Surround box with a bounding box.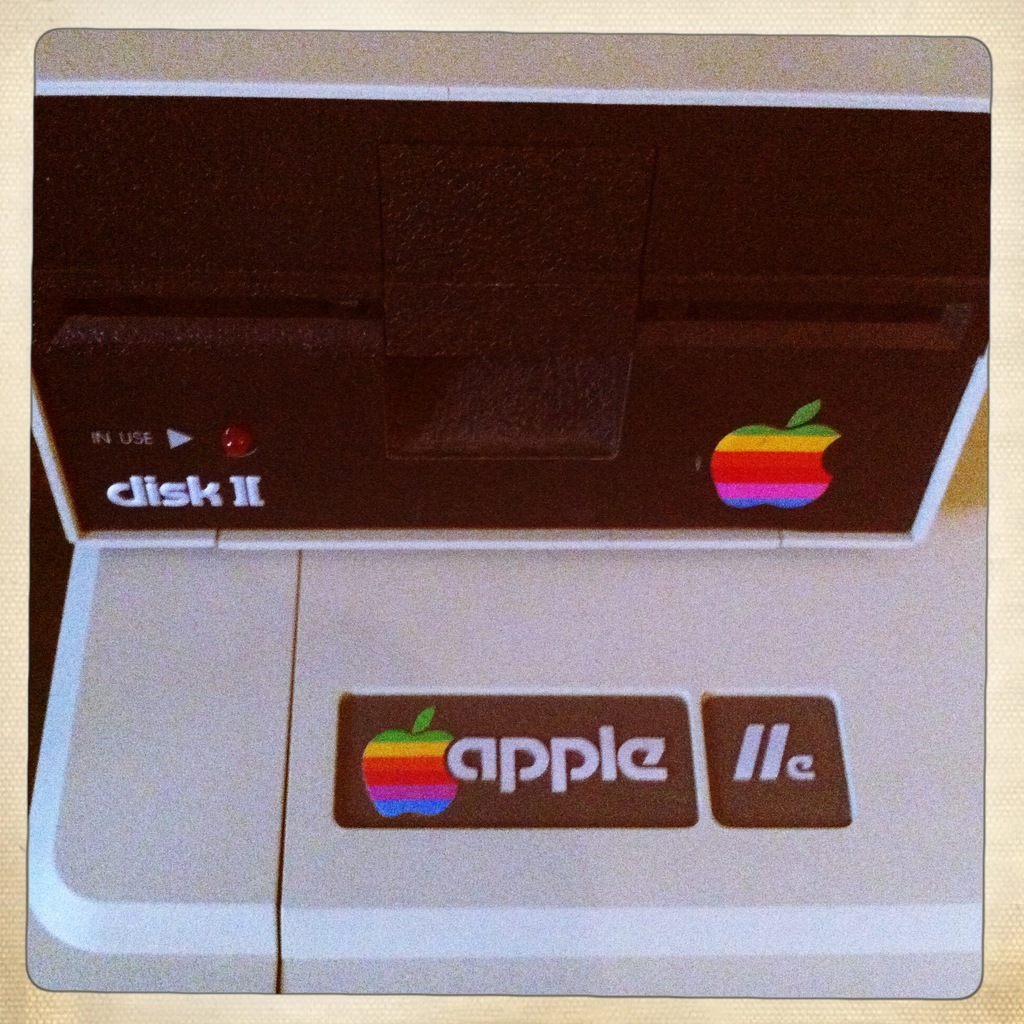
pyautogui.locateOnScreen(0, 8, 1023, 993).
